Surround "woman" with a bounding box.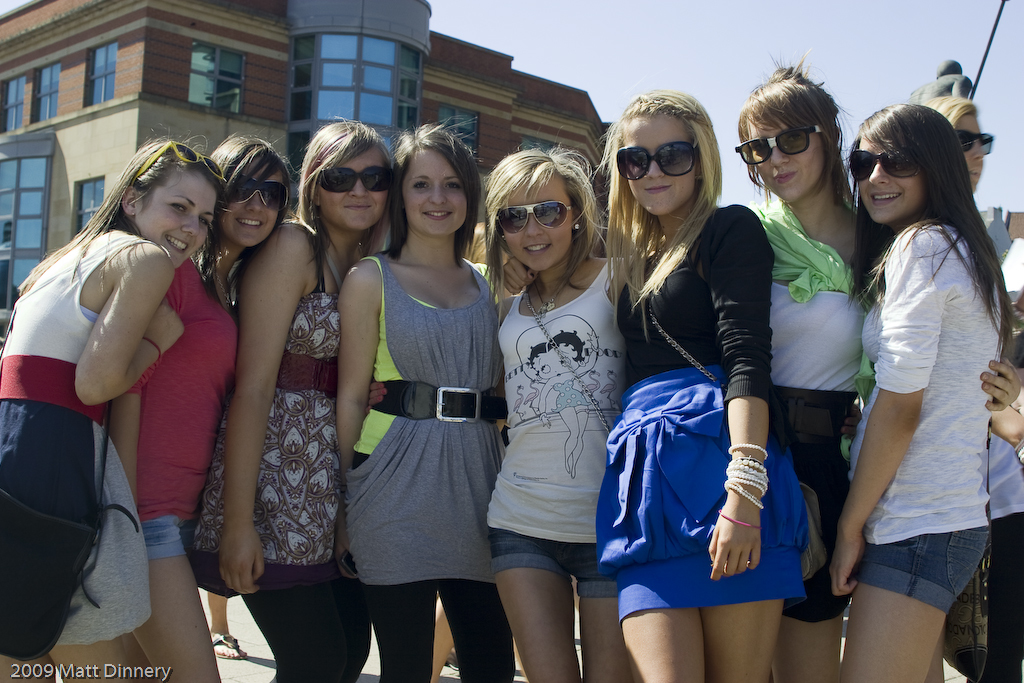
908/91/993/209.
